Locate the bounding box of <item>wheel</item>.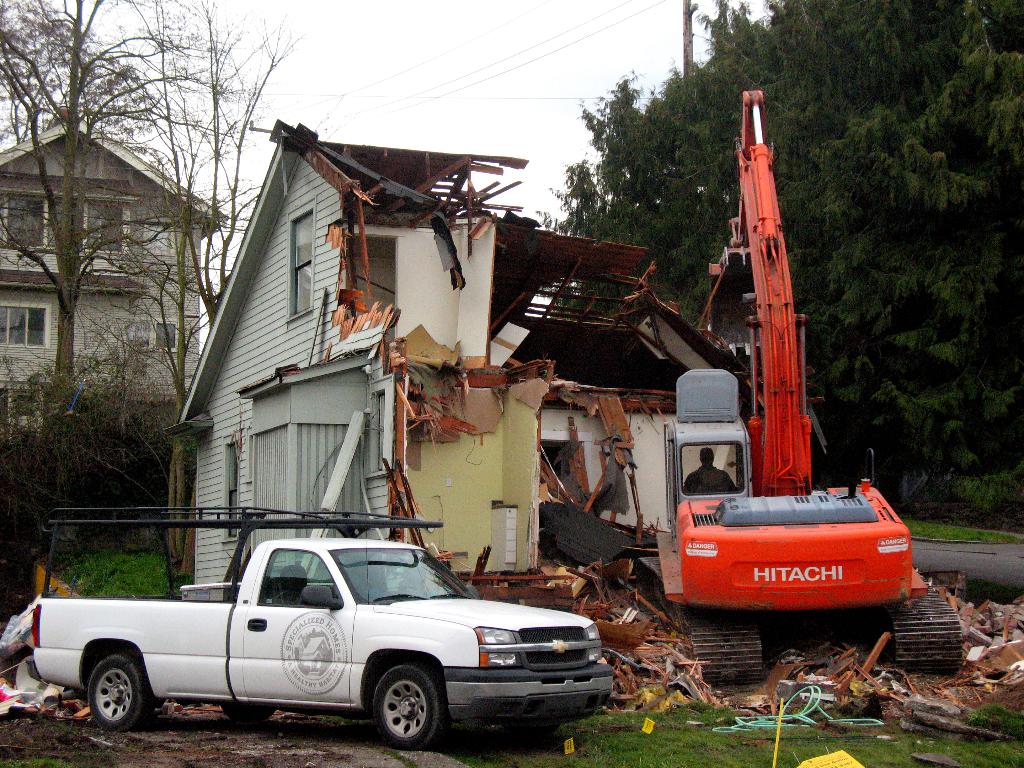
Bounding box: locate(367, 663, 451, 751).
